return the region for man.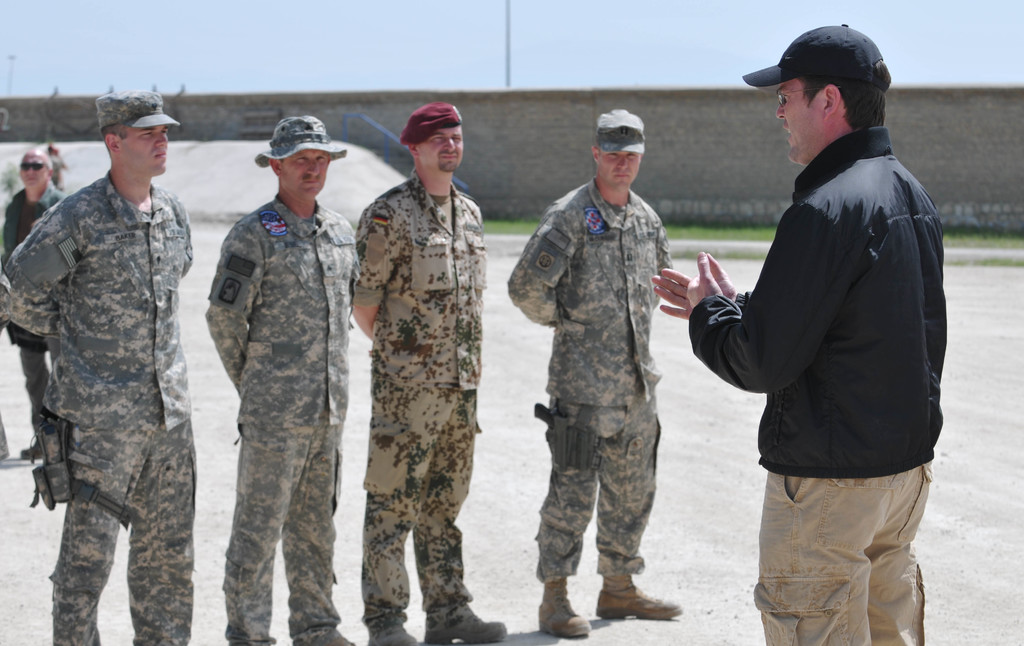
Rect(0, 150, 65, 458).
